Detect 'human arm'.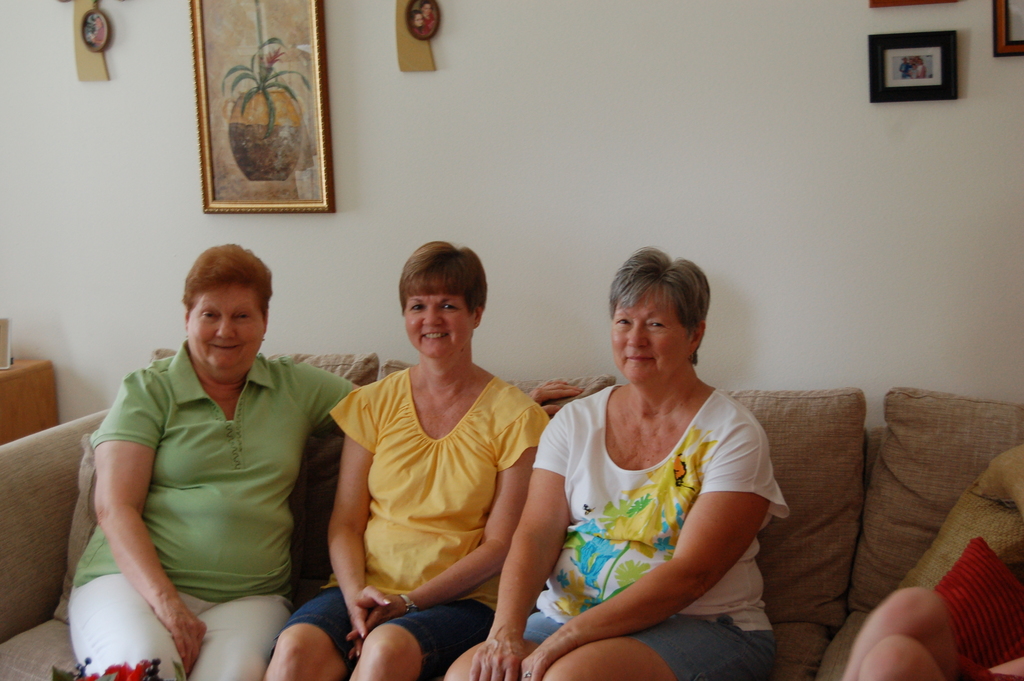
Detected at [471, 390, 566, 680].
